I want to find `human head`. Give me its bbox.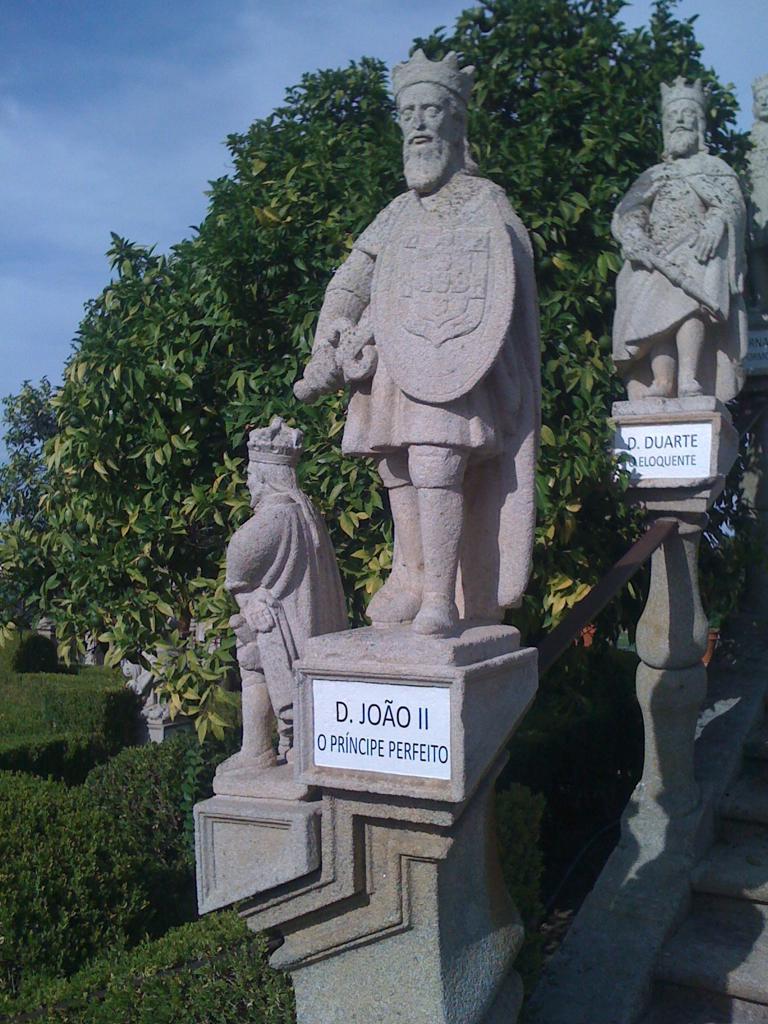
x1=659, y1=86, x2=710, y2=154.
